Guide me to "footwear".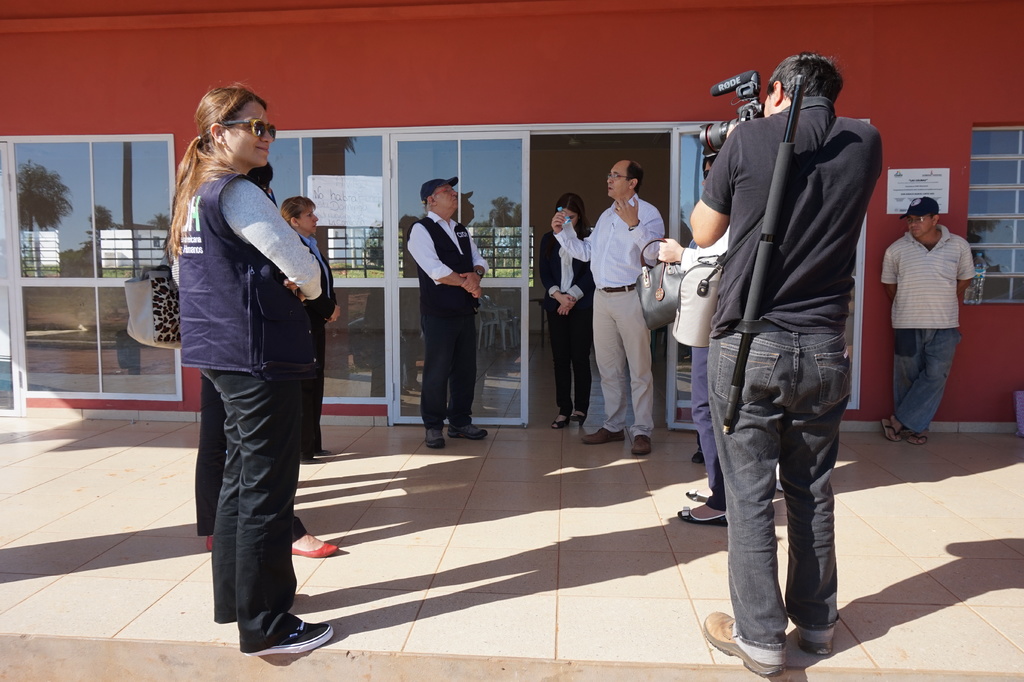
Guidance: (x1=708, y1=606, x2=772, y2=679).
